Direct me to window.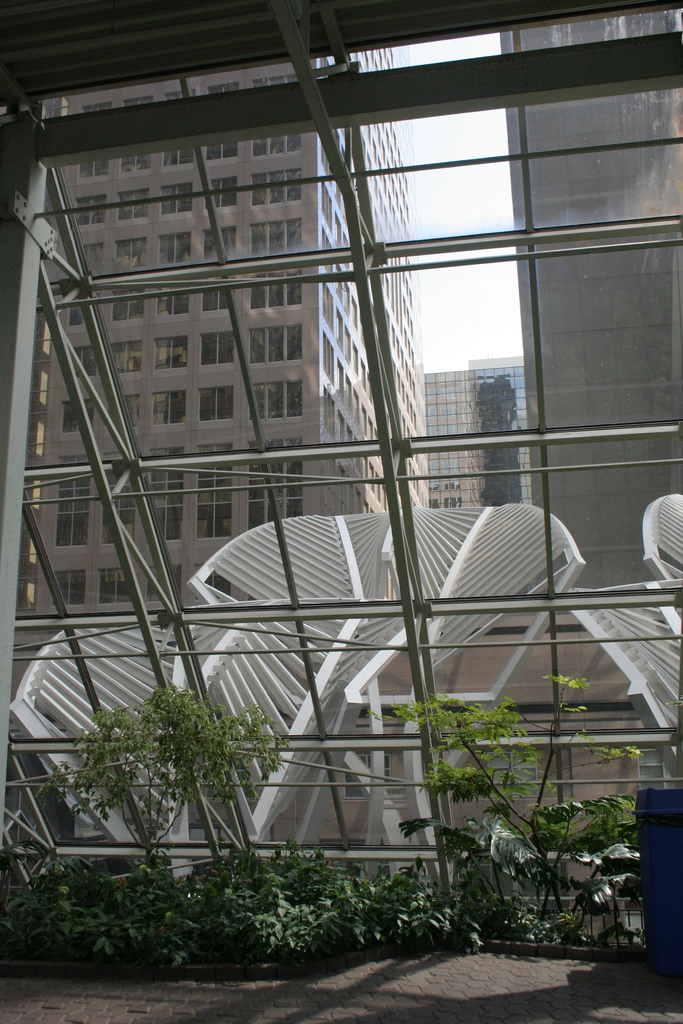
Direction: 157,146,197,163.
